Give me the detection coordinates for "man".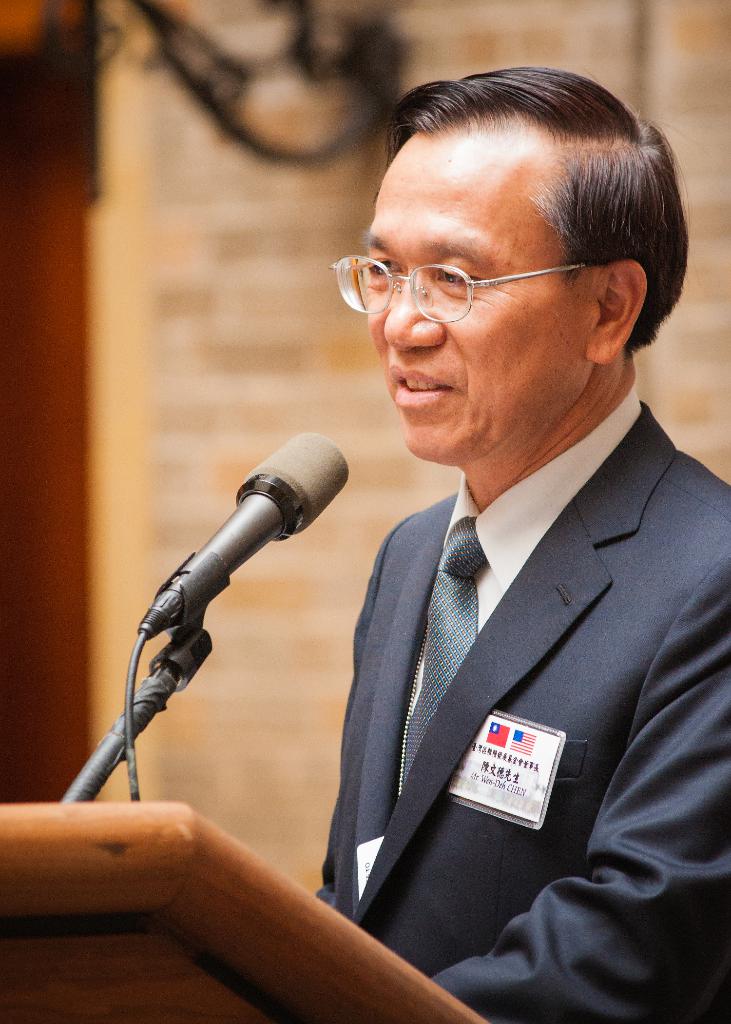
<region>310, 66, 730, 1023</region>.
